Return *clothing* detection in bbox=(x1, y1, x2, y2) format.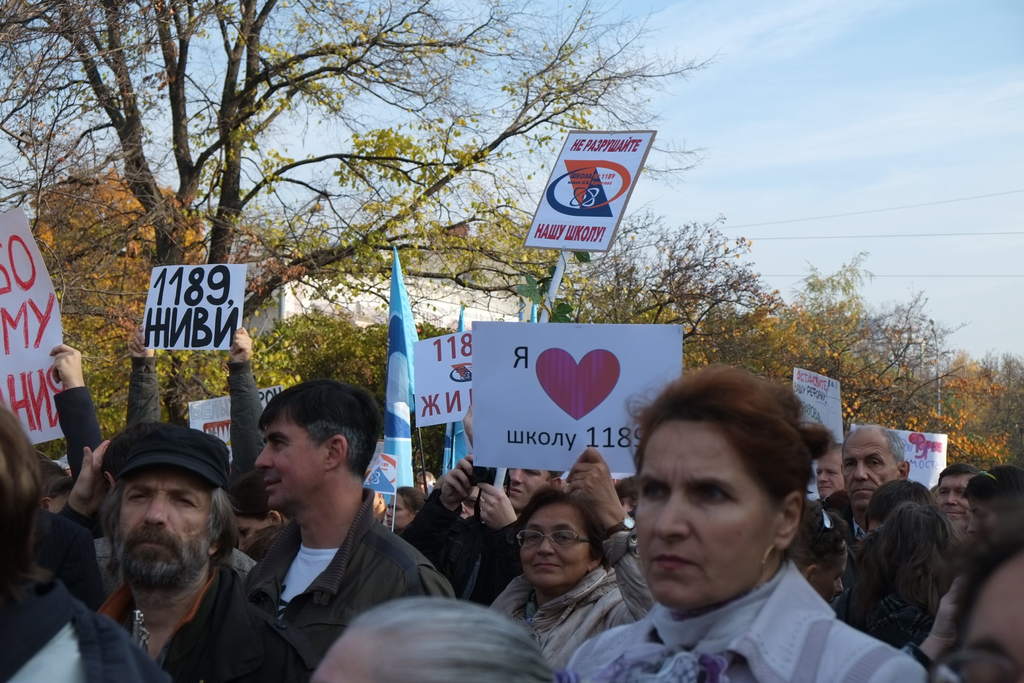
bbox=(402, 487, 527, 602).
